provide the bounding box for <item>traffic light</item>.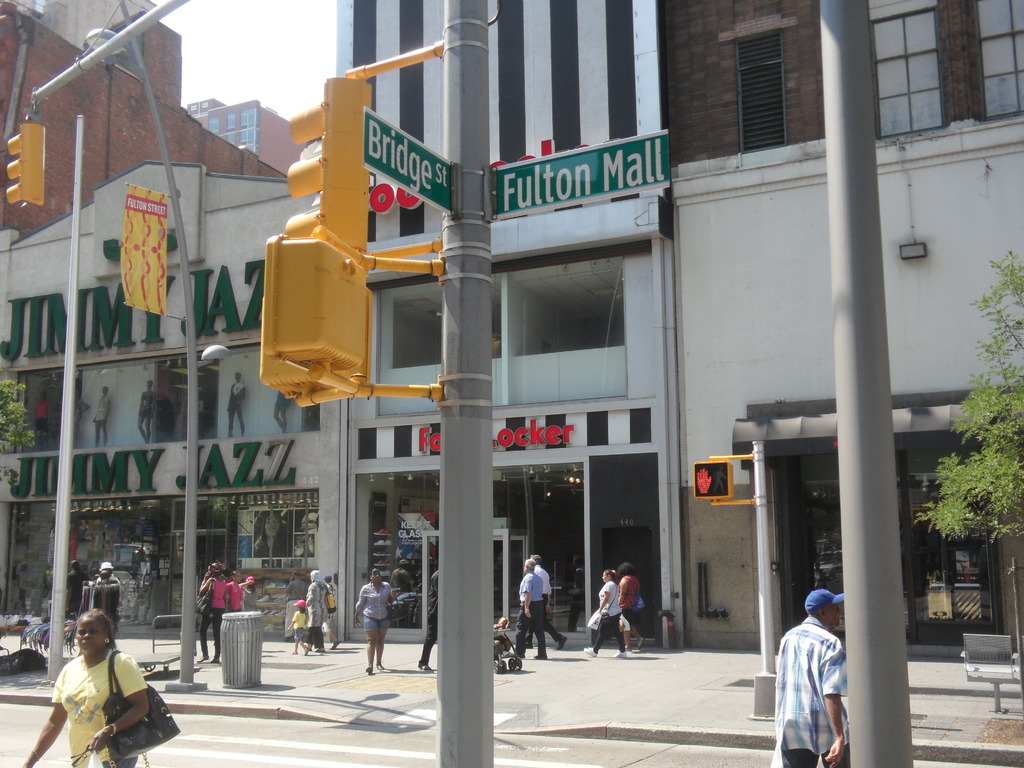
(6, 100, 47, 206).
